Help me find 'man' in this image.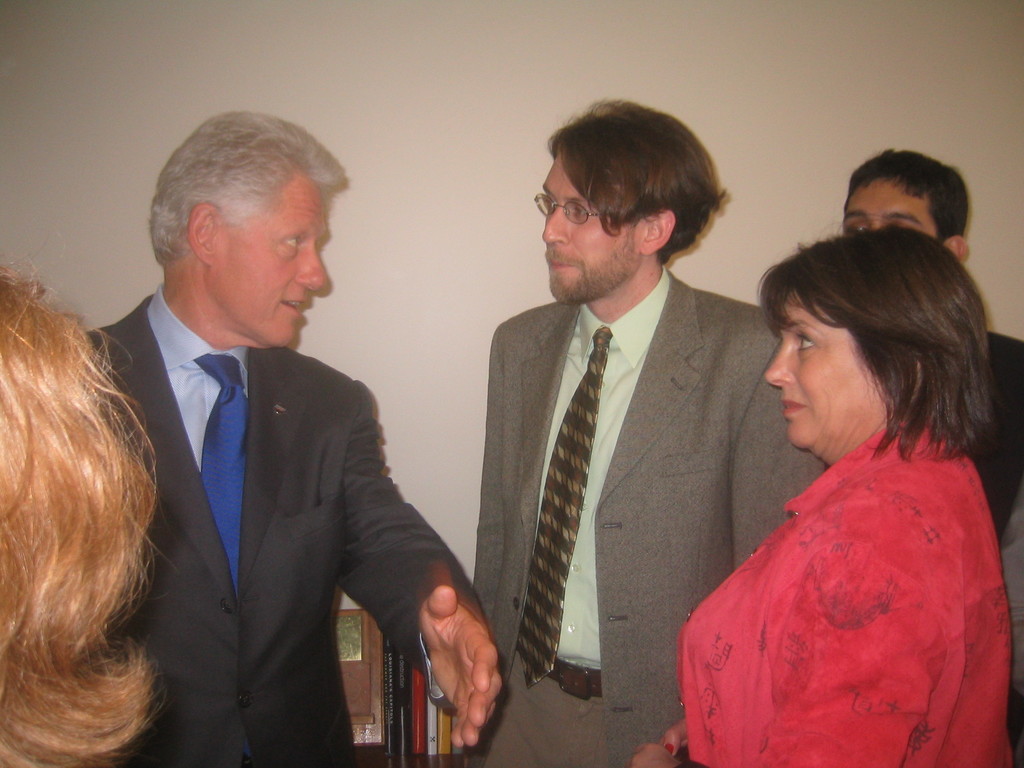
Found it: select_region(842, 147, 1023, 767).
